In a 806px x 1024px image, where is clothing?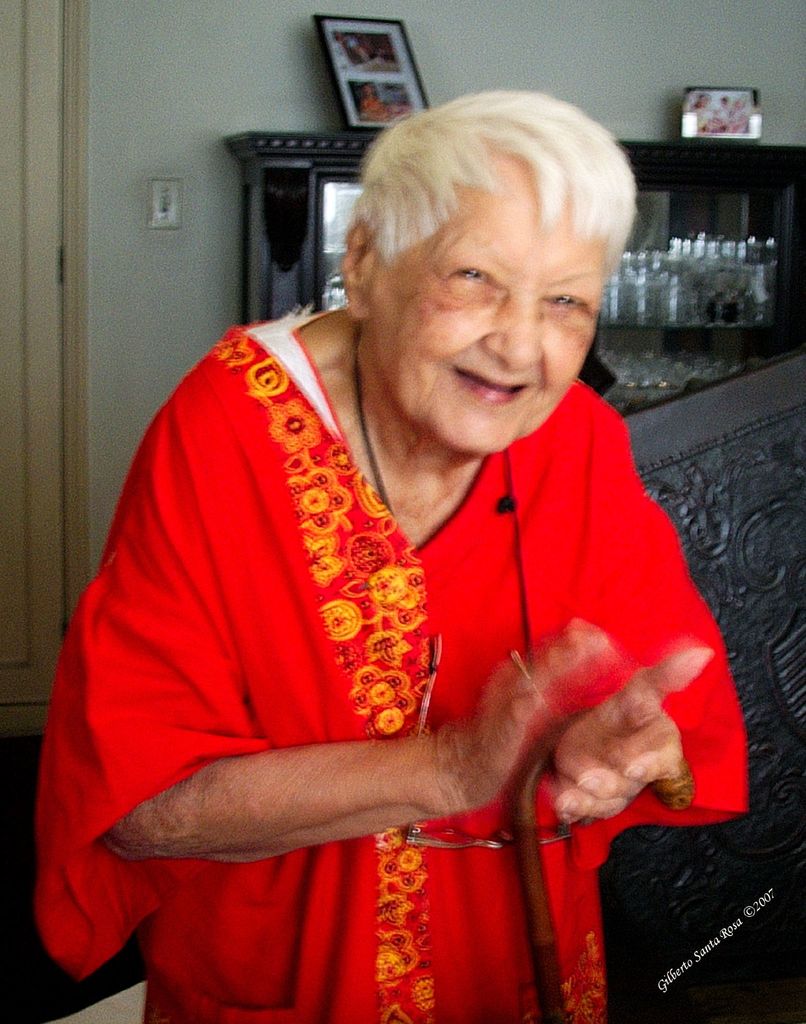
bbox(82, 278, 707, 993).
